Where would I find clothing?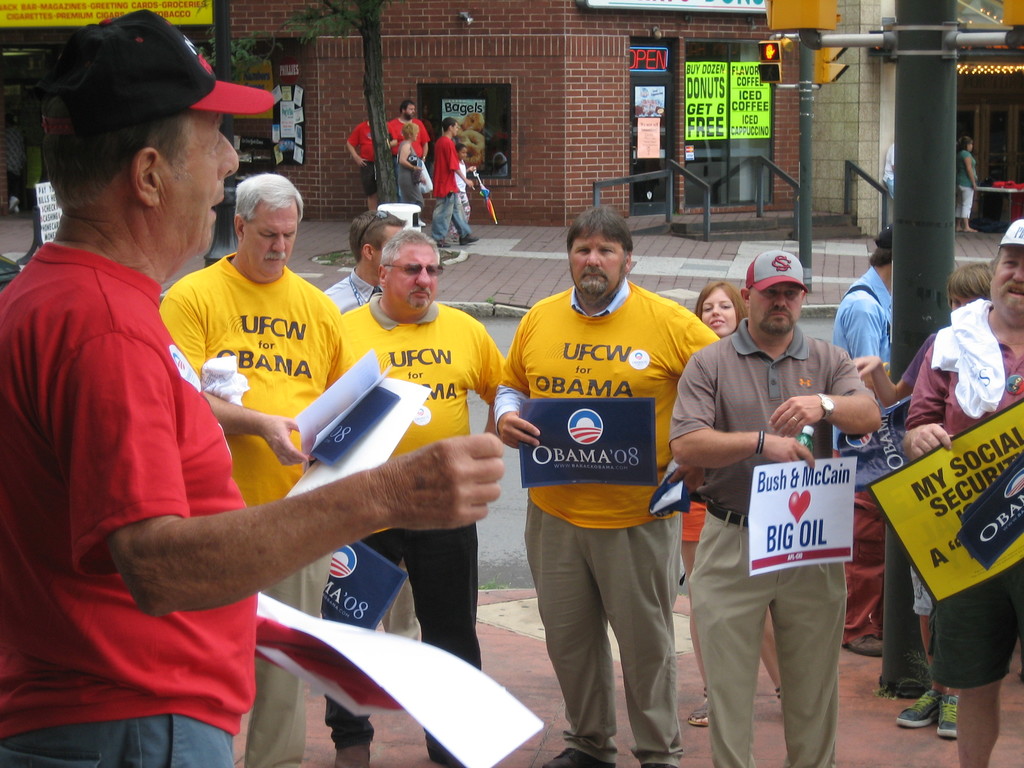
At box=[899, 328, 934, 620].
